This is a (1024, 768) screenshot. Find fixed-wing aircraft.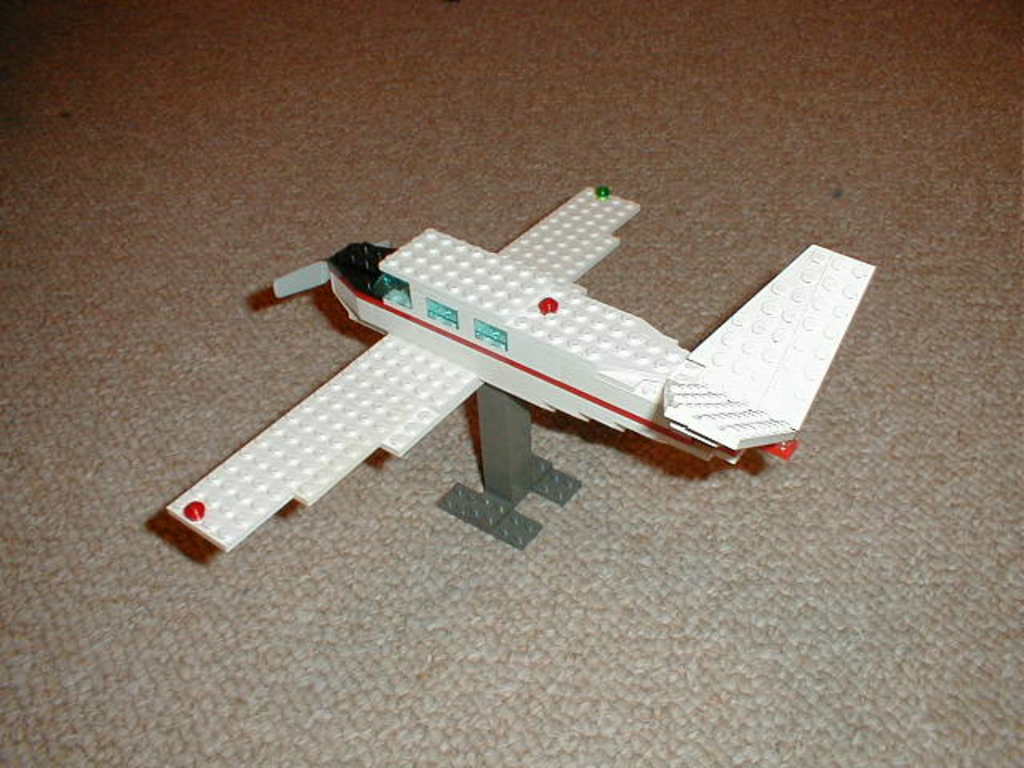
Bounding box: {"left": 146, "top": 184, "right": 878, "bottom": 549}.
